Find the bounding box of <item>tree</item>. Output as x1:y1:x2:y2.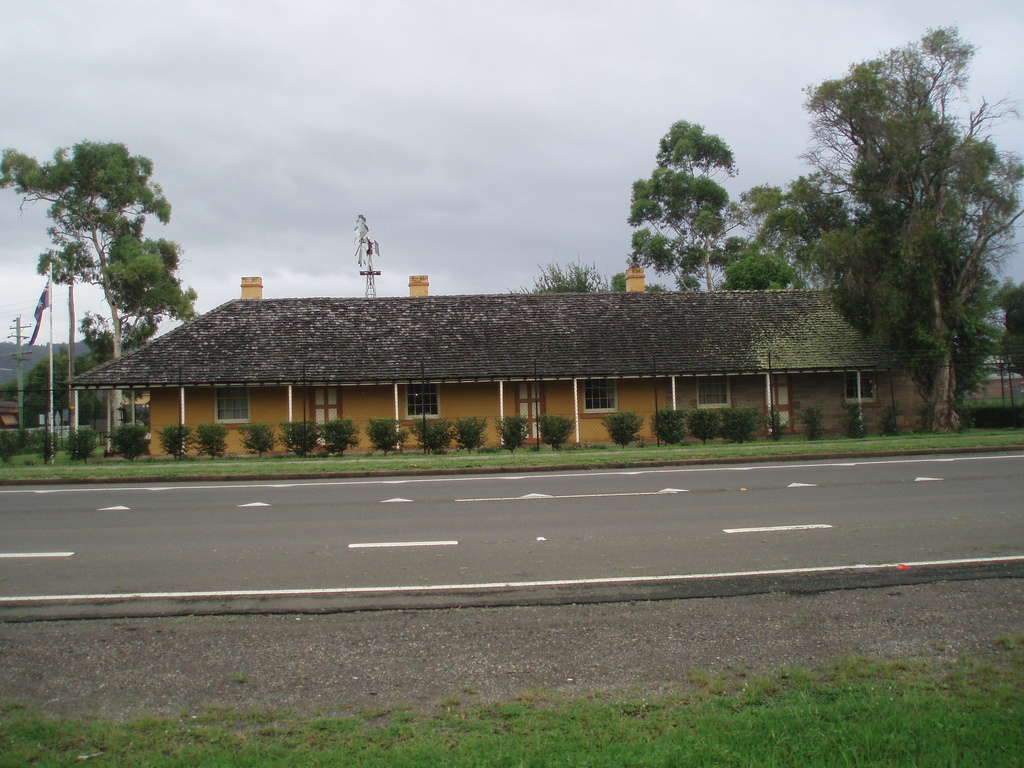
623:119:738:294.
